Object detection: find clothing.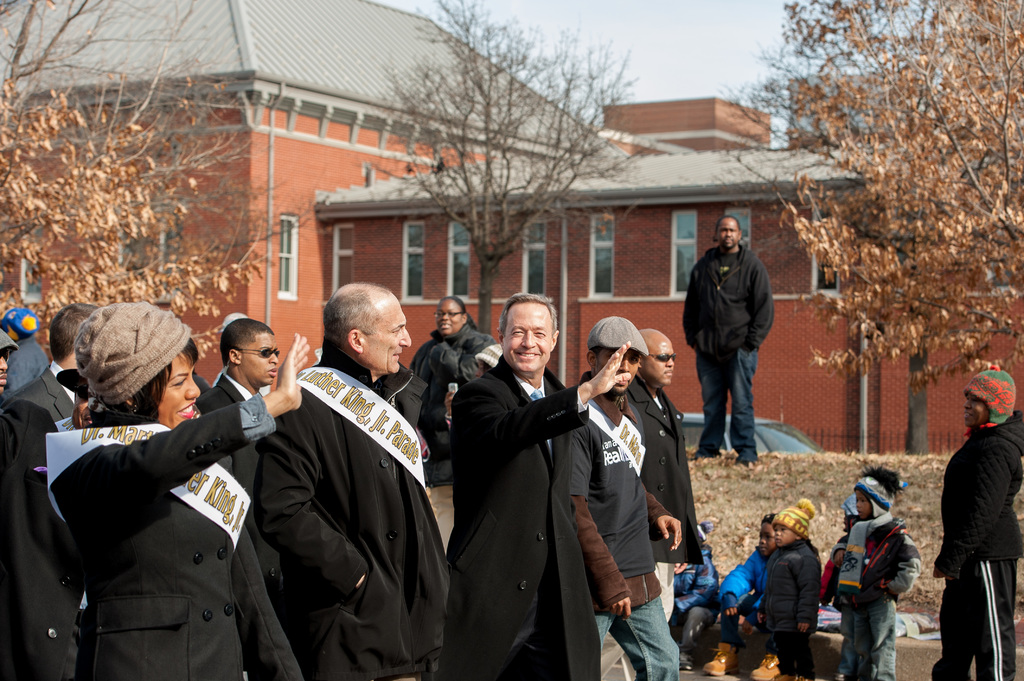
BBox(0, 312, 914, 680).
